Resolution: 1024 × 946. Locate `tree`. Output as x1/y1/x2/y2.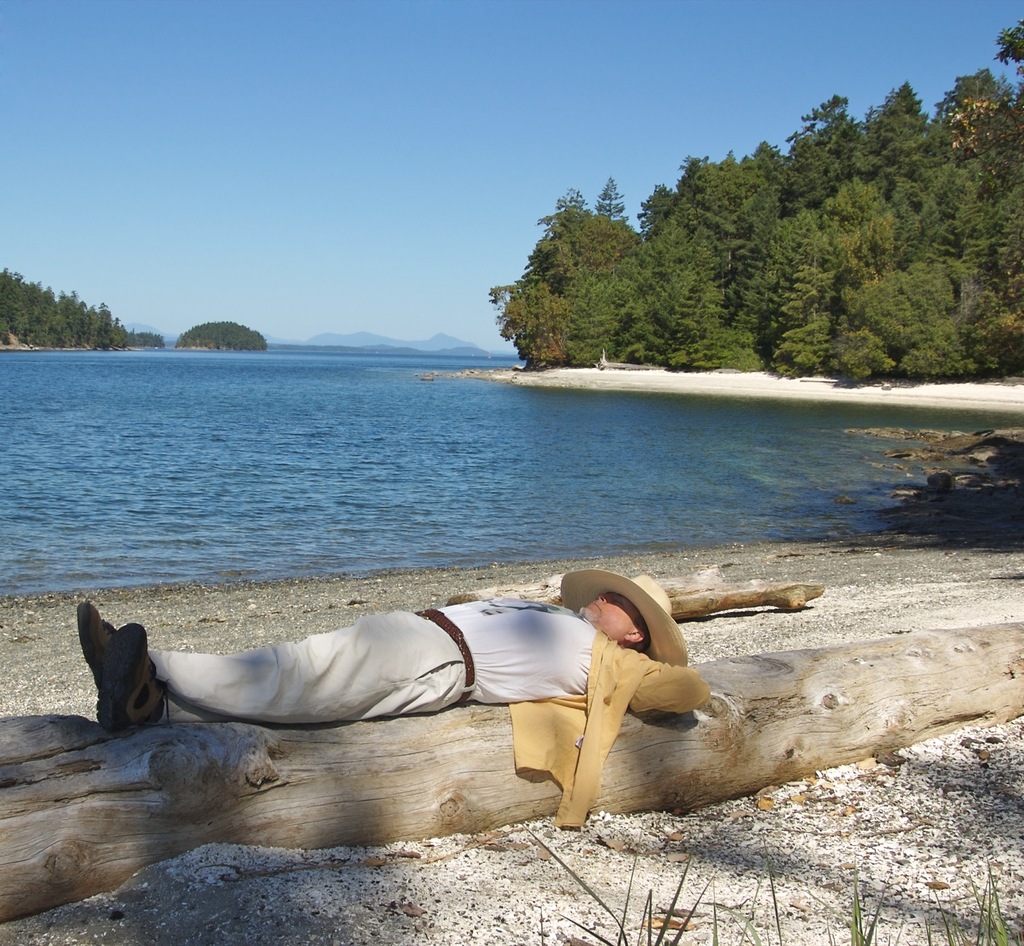
179/323/264/351.
